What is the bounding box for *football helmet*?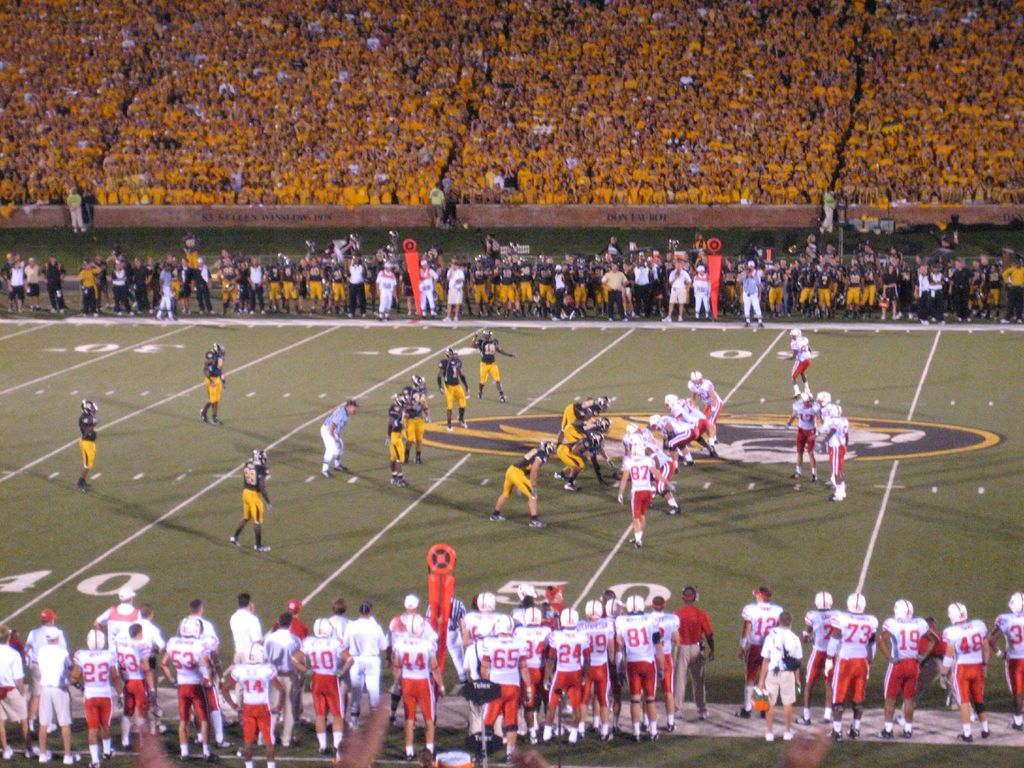
l=600, t=417, r=610, b=426.
